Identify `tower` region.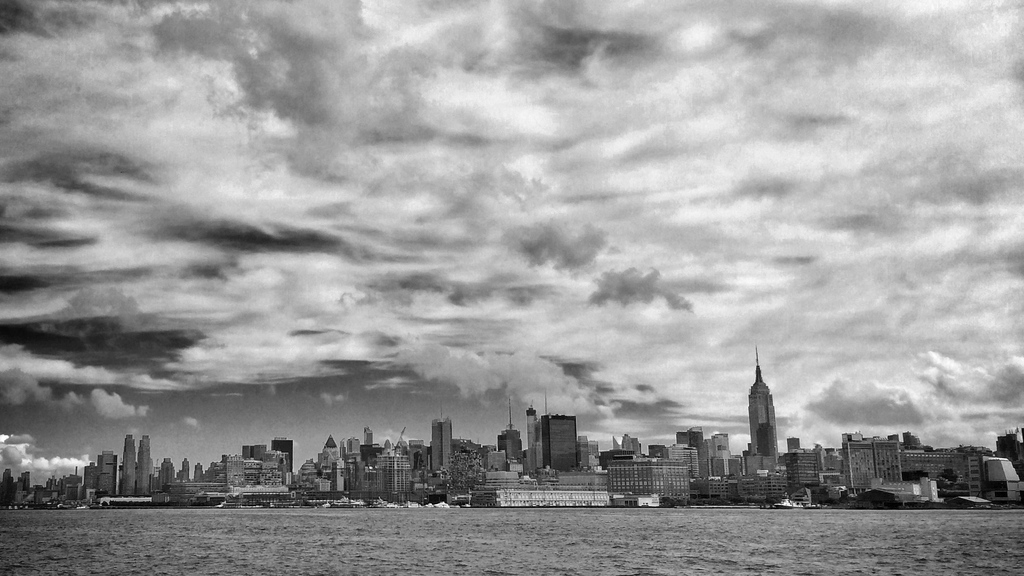
Region: {"left": 131, "top": 435, "right": 152, "bottom": 495}.
